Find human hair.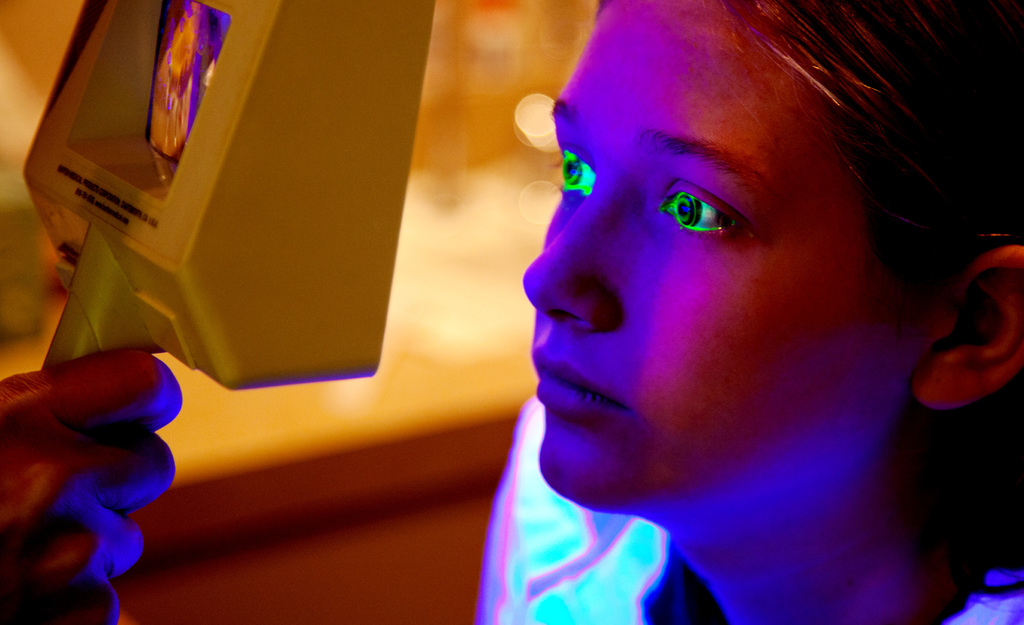
{"left": 742, "top": 0, "right": 1023, "bottom": 321}.
